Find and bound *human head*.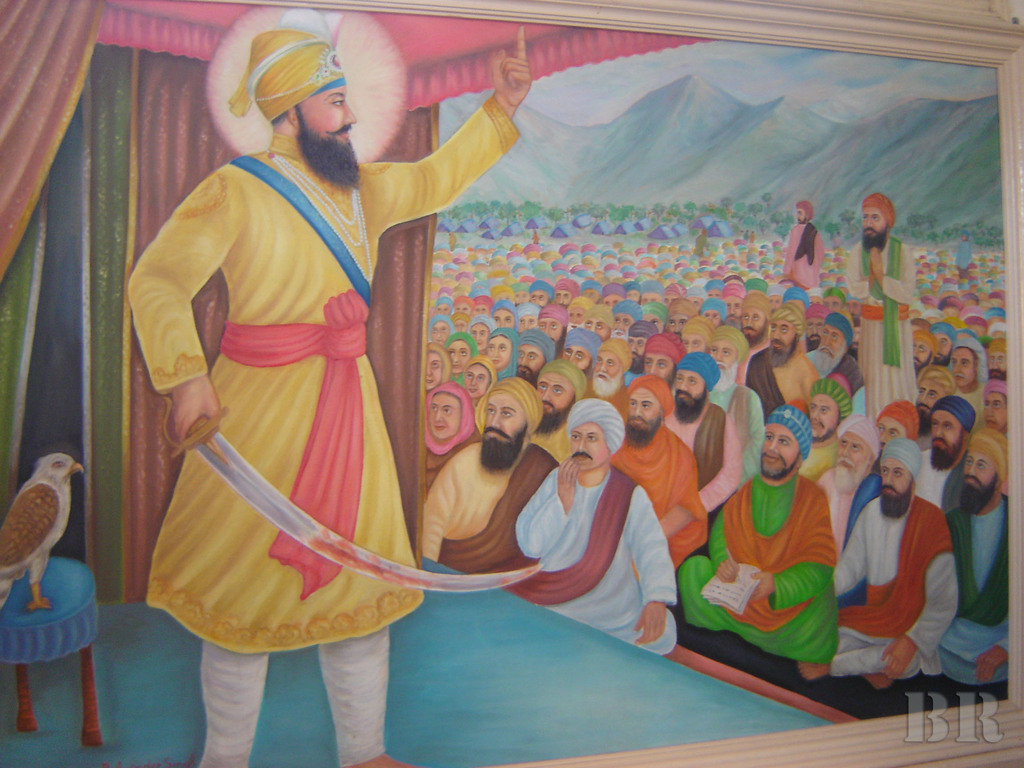
Bound: <bbox>589, 336, 632, 396</bbox>.
